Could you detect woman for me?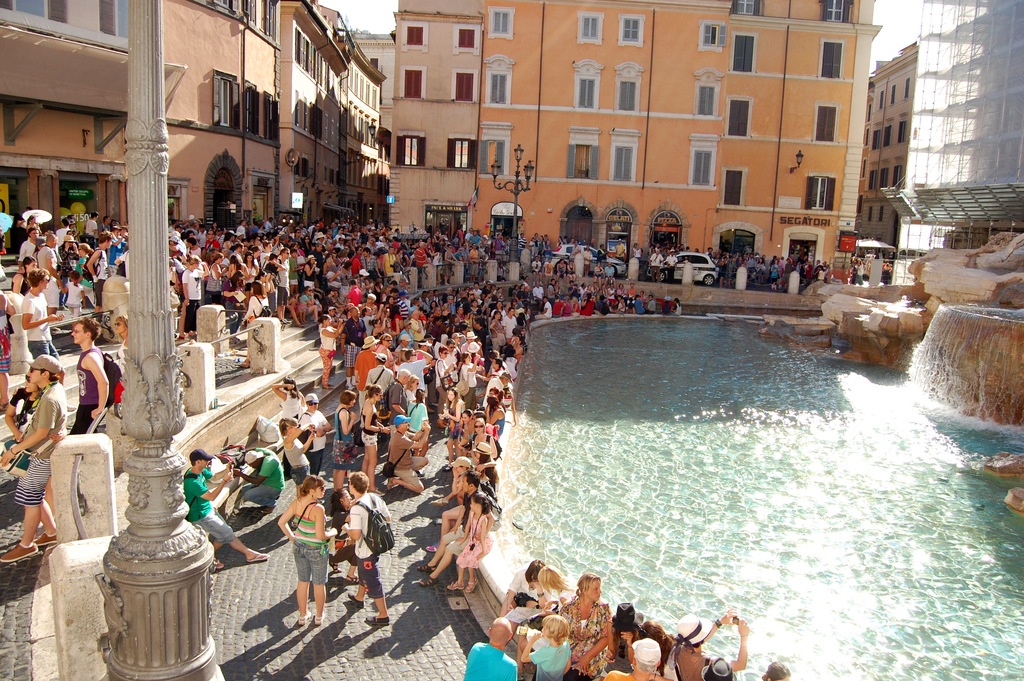
Detection result: left=580, top=288, right=596, bottom=317.
